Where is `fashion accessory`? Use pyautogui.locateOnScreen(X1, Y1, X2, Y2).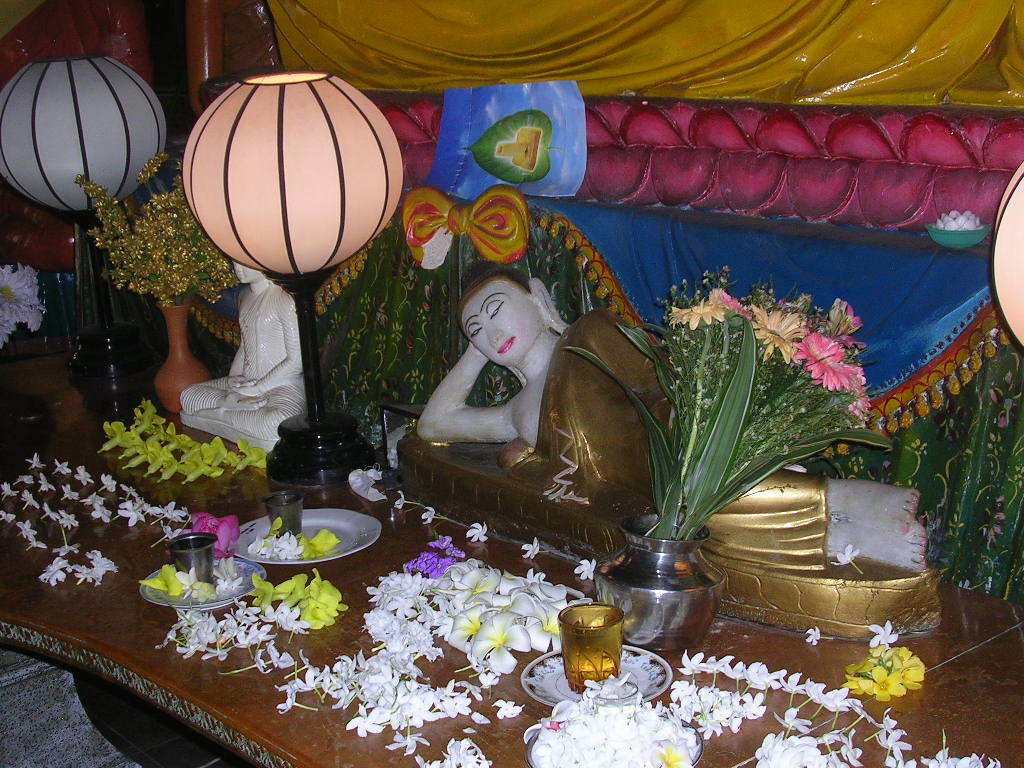
pyautogui.locateOnScreen(403, 182, 528, 272).
